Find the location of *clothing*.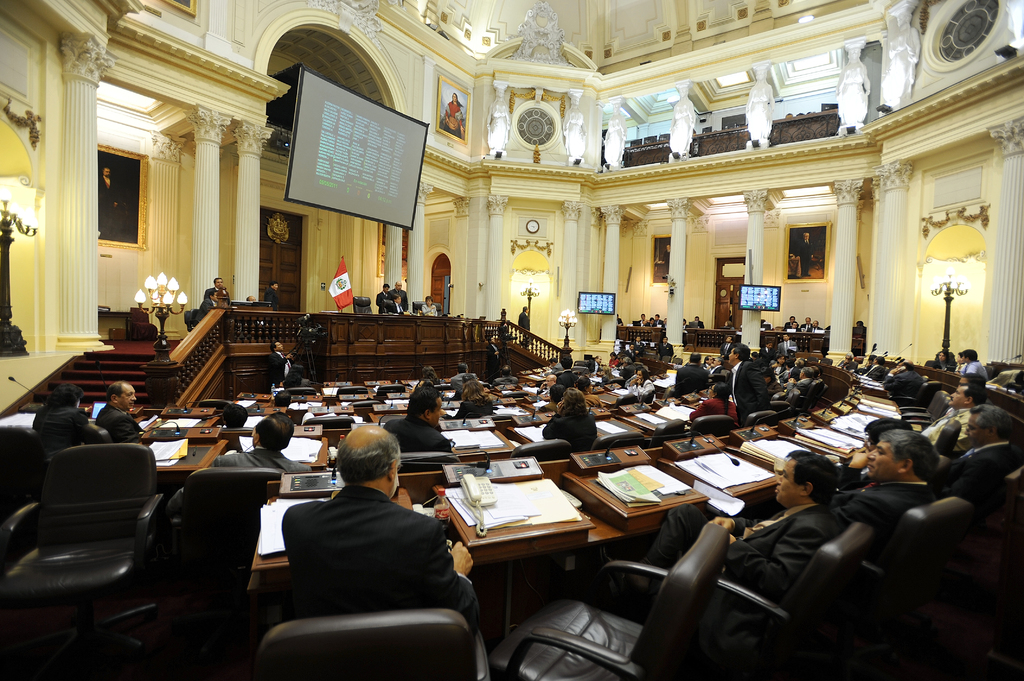
Location: bbox=(391, 300, 404, 318).
